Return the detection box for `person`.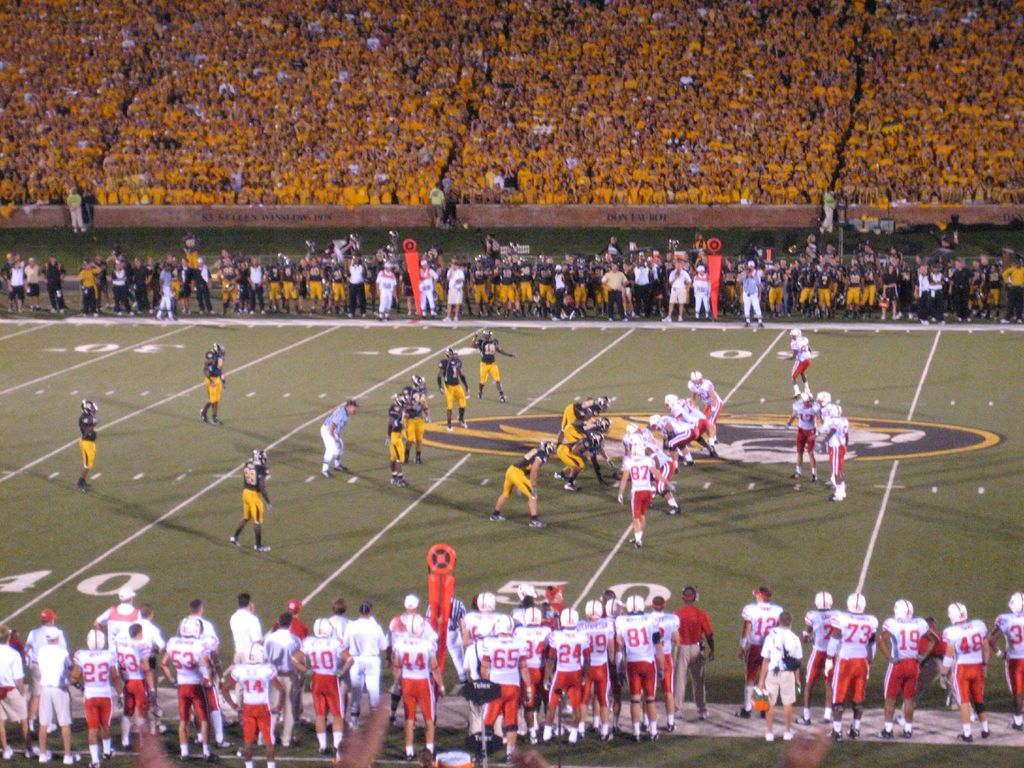
left=437, top=346, right=467, bottom=430.
